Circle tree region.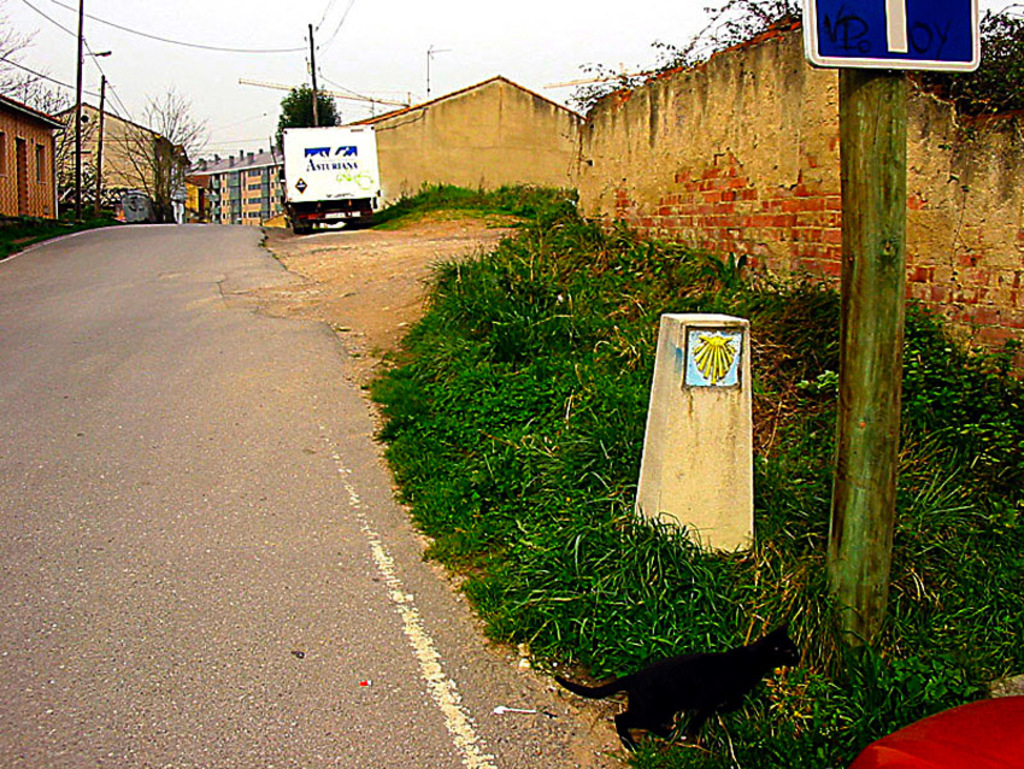
Region: x1=255 y1=78 x2=342 y2=163.
